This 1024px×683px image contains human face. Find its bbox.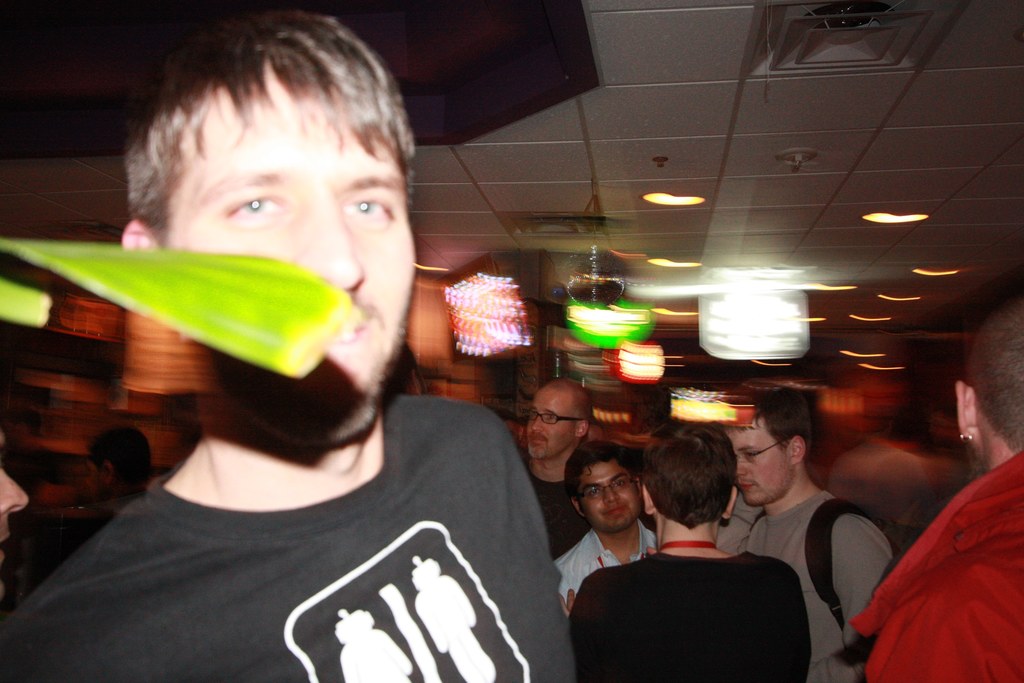
bbox=[729, 422, 787, 508].
